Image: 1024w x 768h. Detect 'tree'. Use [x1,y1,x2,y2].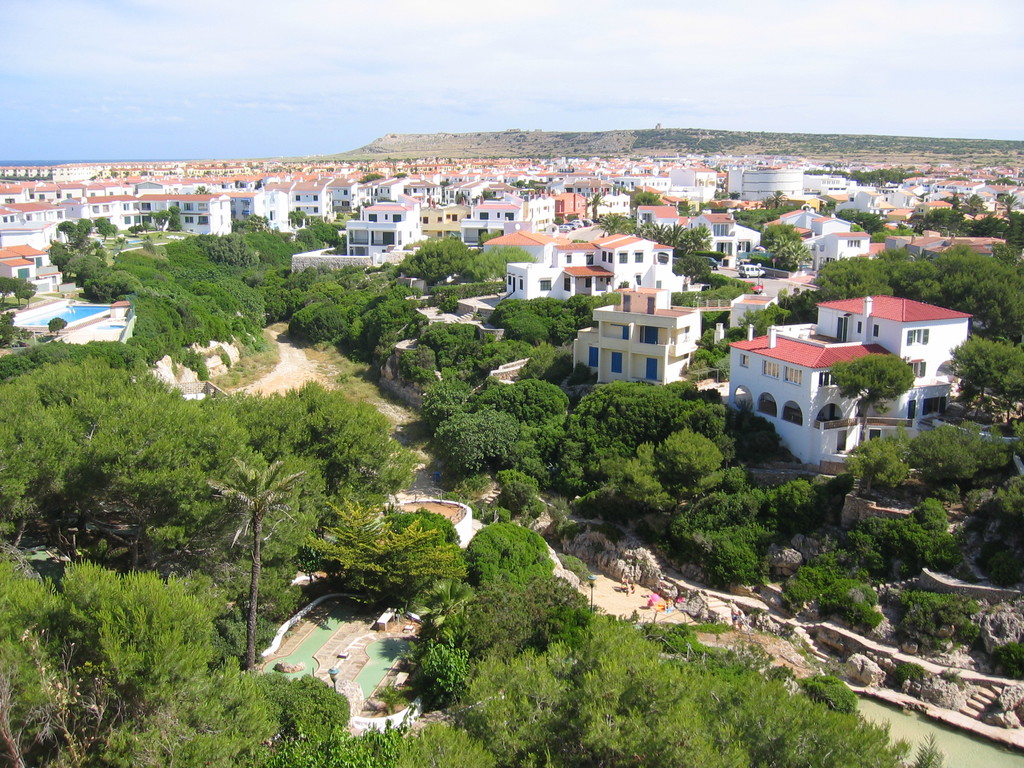
[0,549,62,767].
